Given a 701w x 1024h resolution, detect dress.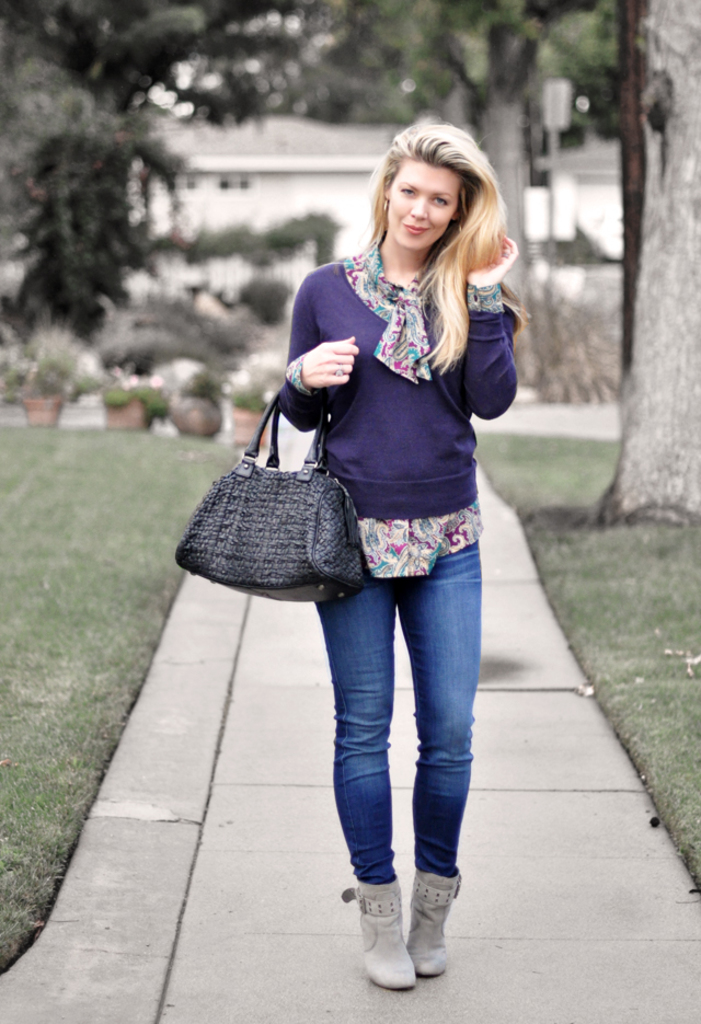
bbox(253, 193, 524, 657).
